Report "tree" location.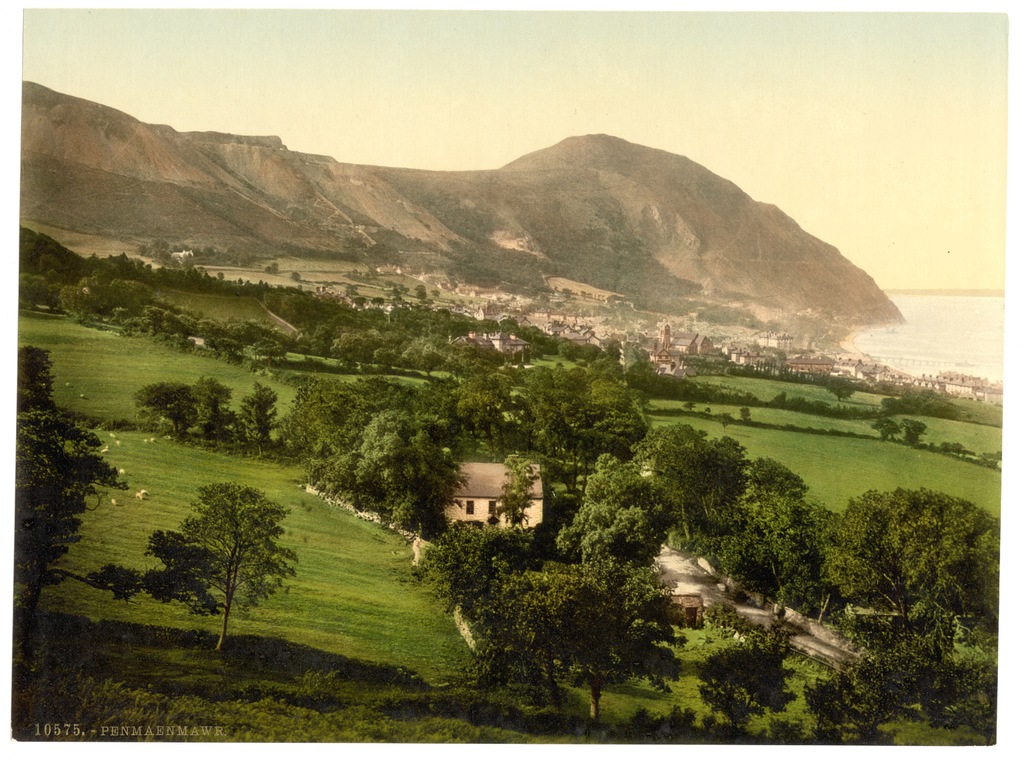
Report: (359, 414, 452, 519).
